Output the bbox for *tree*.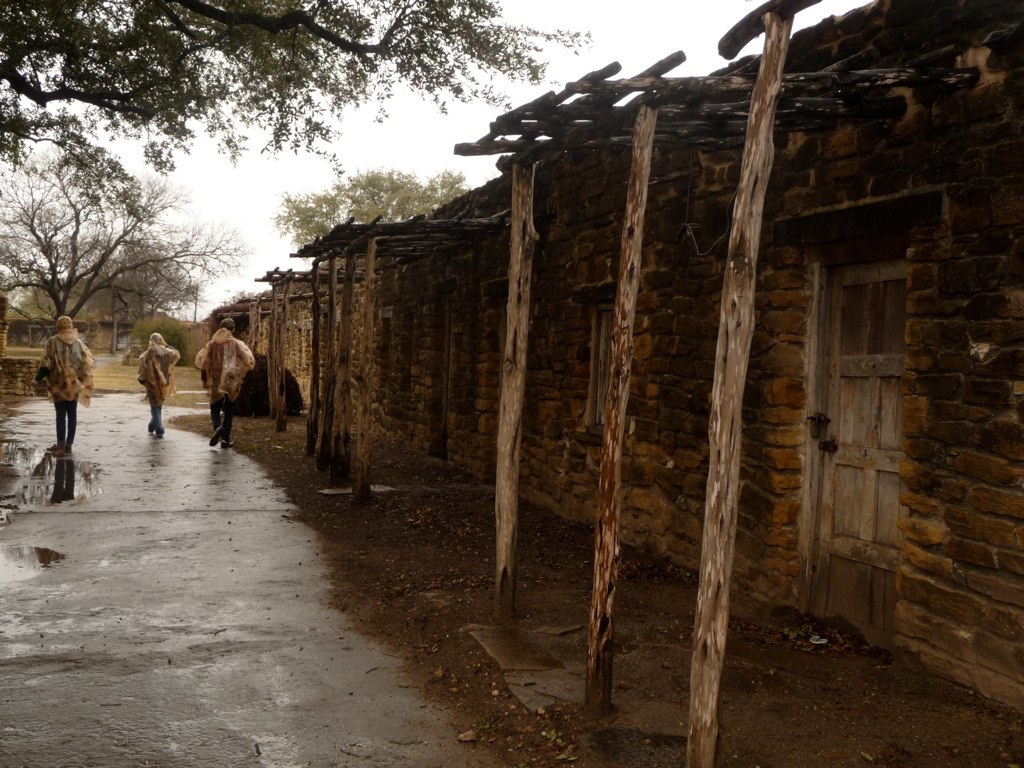
x1=0 y1=0 x2=588 y2=173.
